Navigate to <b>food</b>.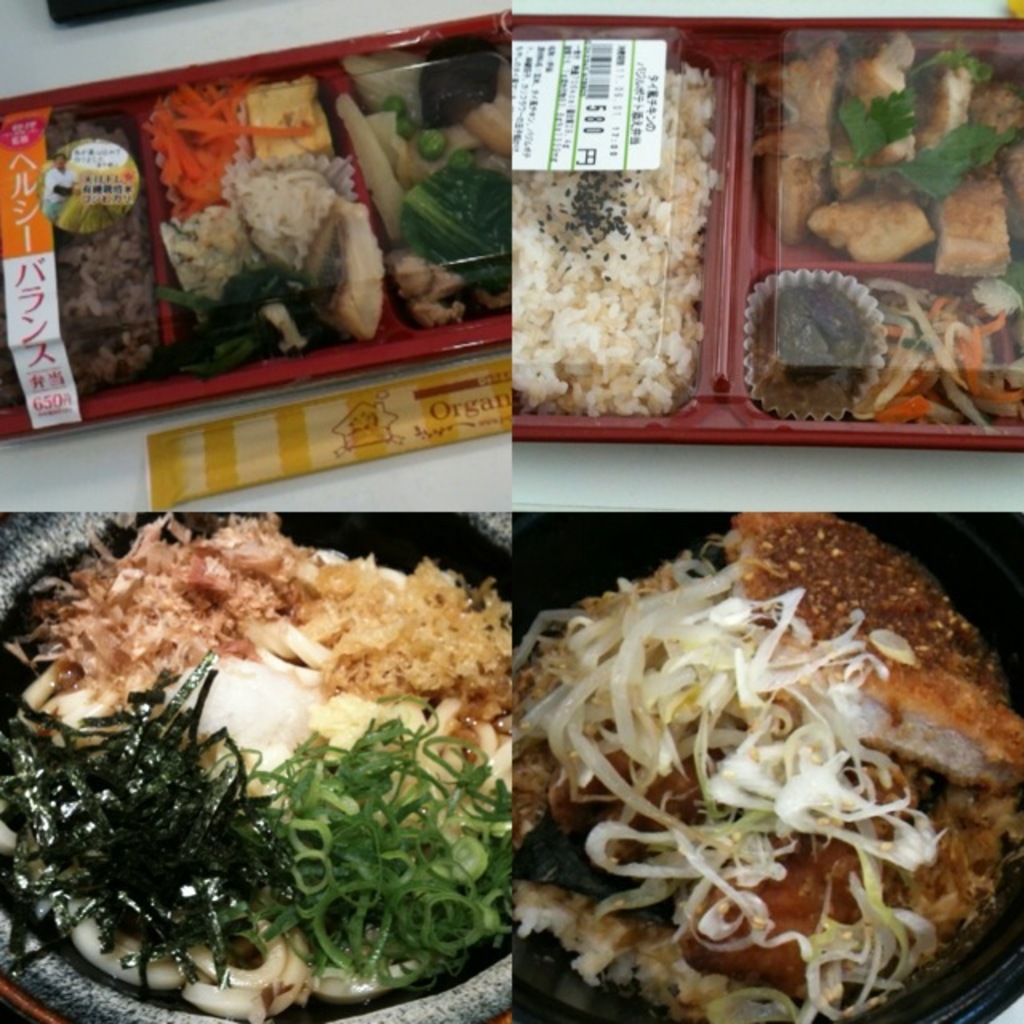
Navigation target: (328, 62, 514, 331).
